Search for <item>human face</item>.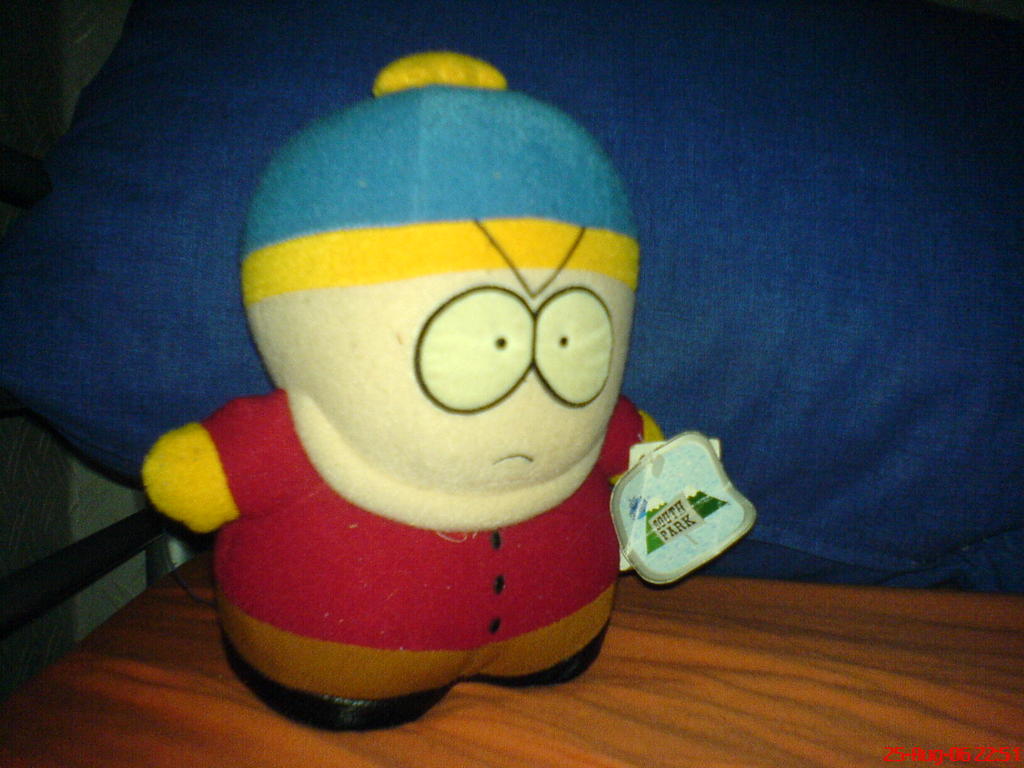
Found at crop(303, 266, 637, 494).
